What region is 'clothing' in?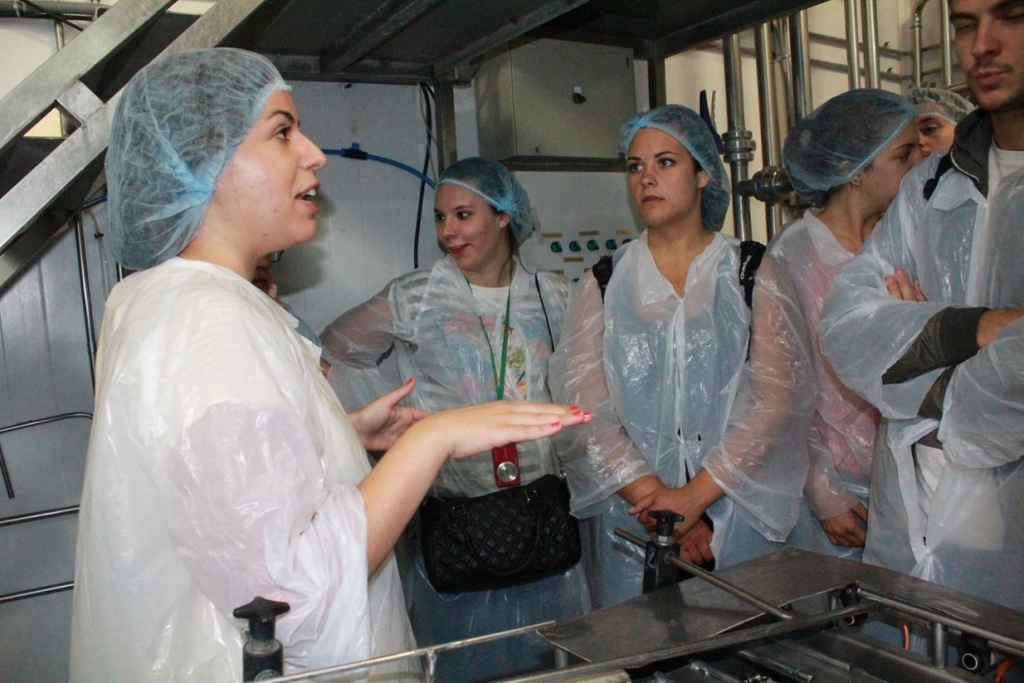
{"x1": 397, "y1": 263, "x2": 564, "y2": 679}.
